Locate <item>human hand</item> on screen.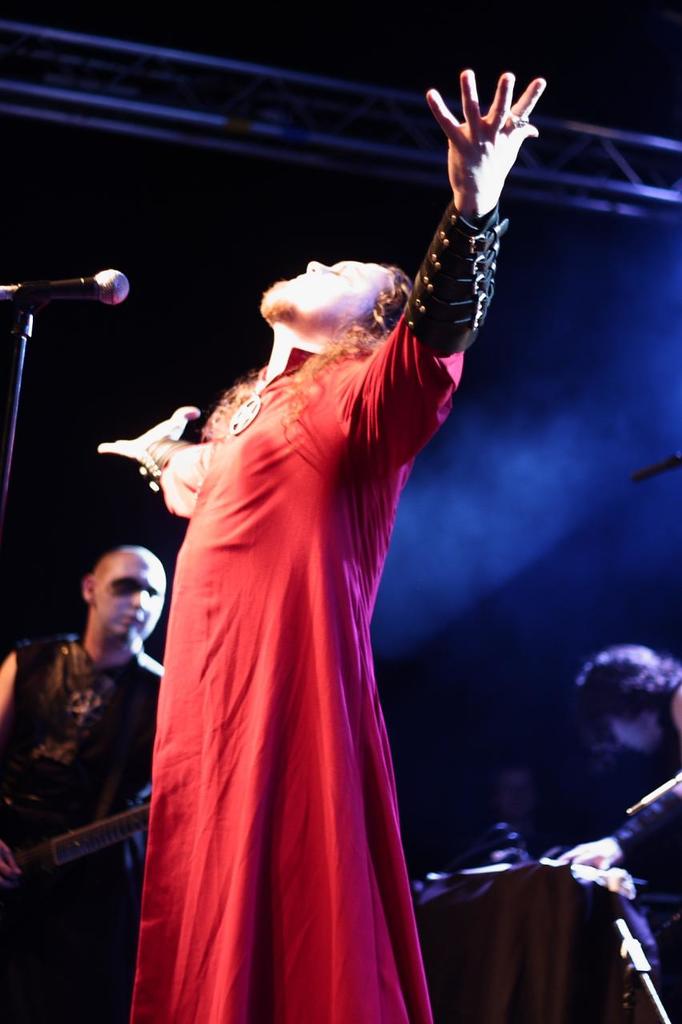
On screen at locate(98, 402, 202, 462).
